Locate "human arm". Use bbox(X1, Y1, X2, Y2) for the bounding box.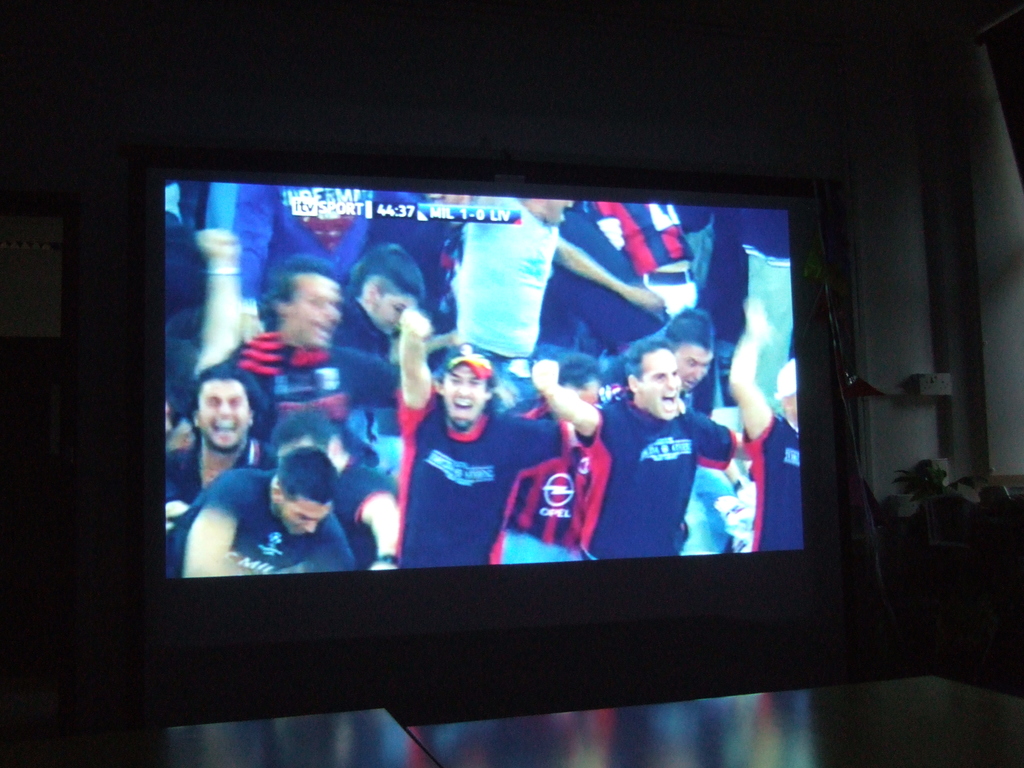
bbox(397, 307, 435, 421).
